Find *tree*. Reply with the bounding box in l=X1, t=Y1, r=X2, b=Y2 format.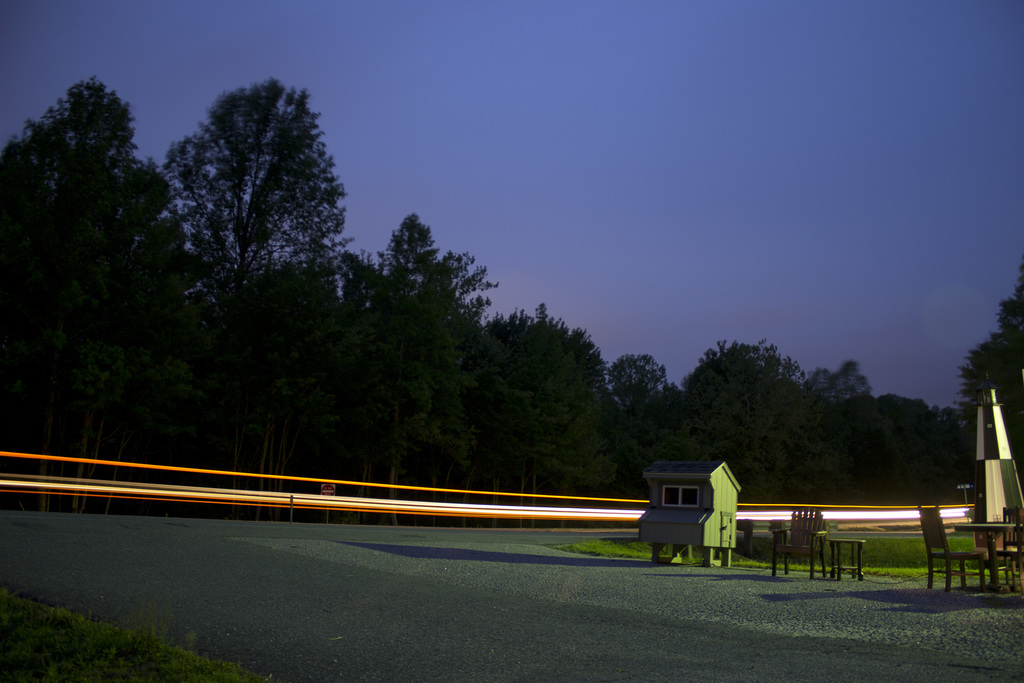
l=0, t=67, r=144, b=516.
